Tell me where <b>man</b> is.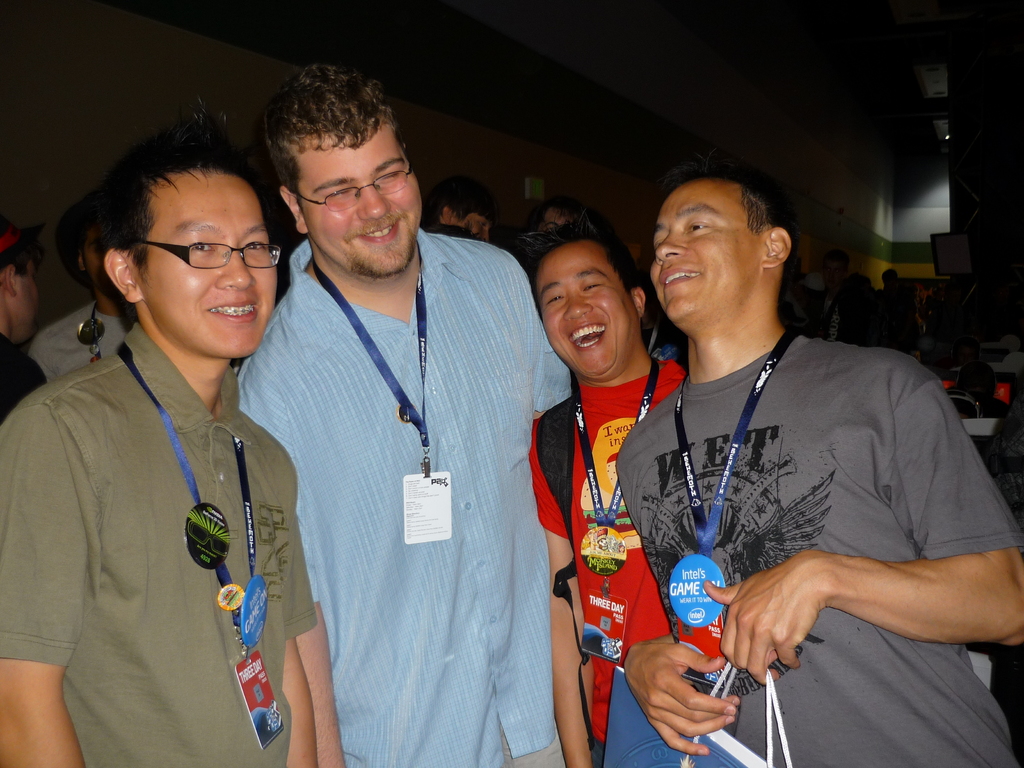
<b>man</b> is at l=0, t=223, r=46, b=422.
